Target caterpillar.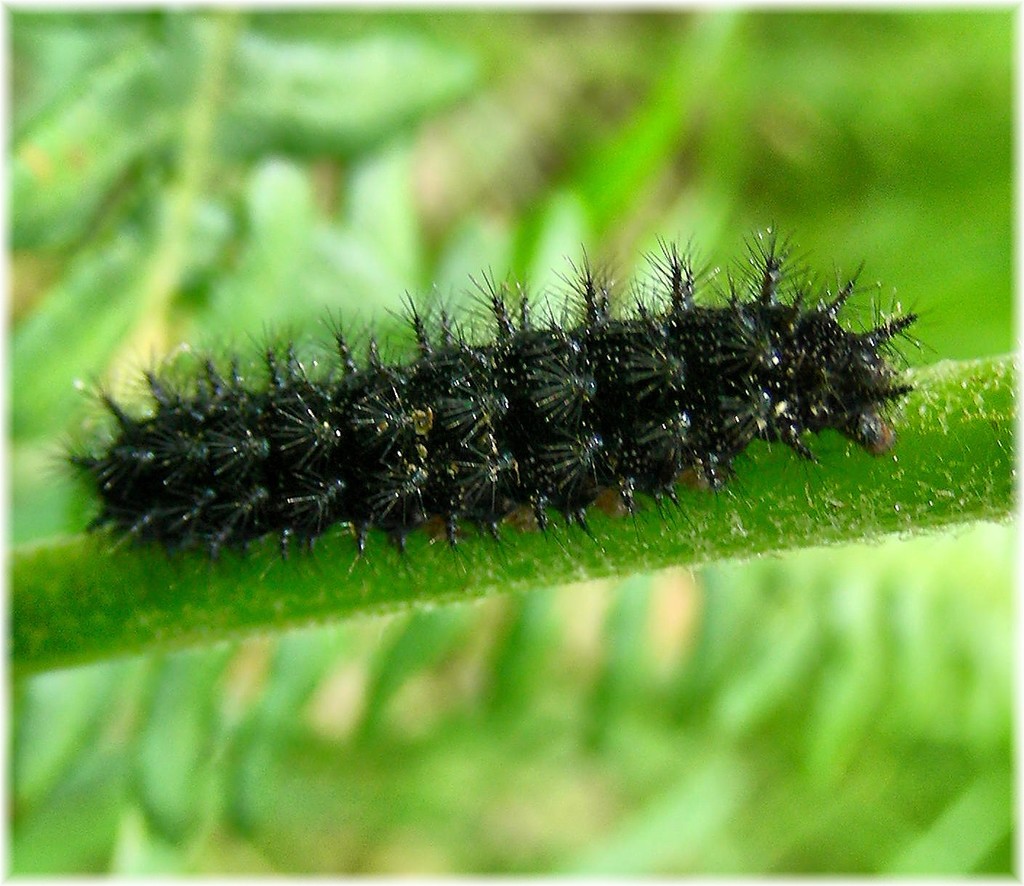
Target region: [x1=49, y1=208, x2=943, y2=577].
